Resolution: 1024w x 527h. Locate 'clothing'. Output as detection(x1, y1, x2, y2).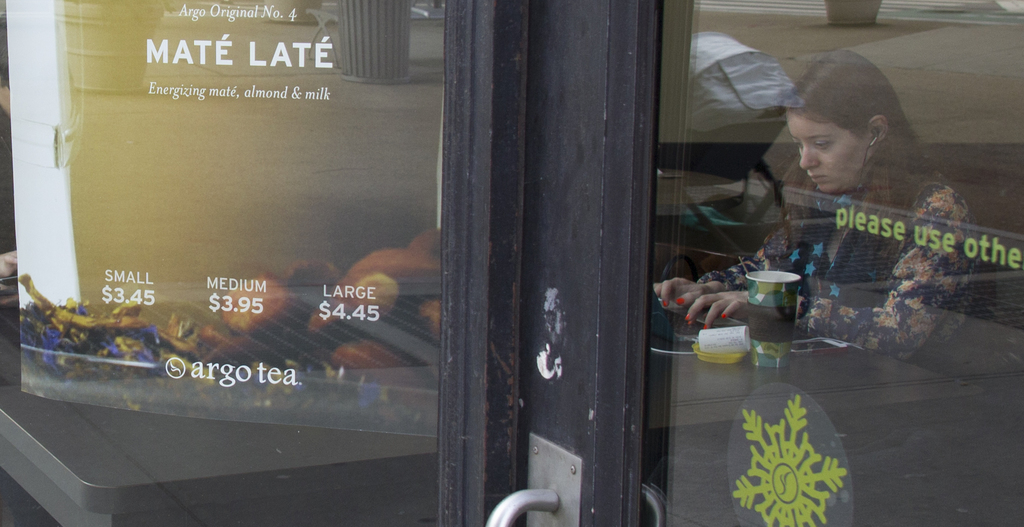
detection(695, 173, 981, 363).
